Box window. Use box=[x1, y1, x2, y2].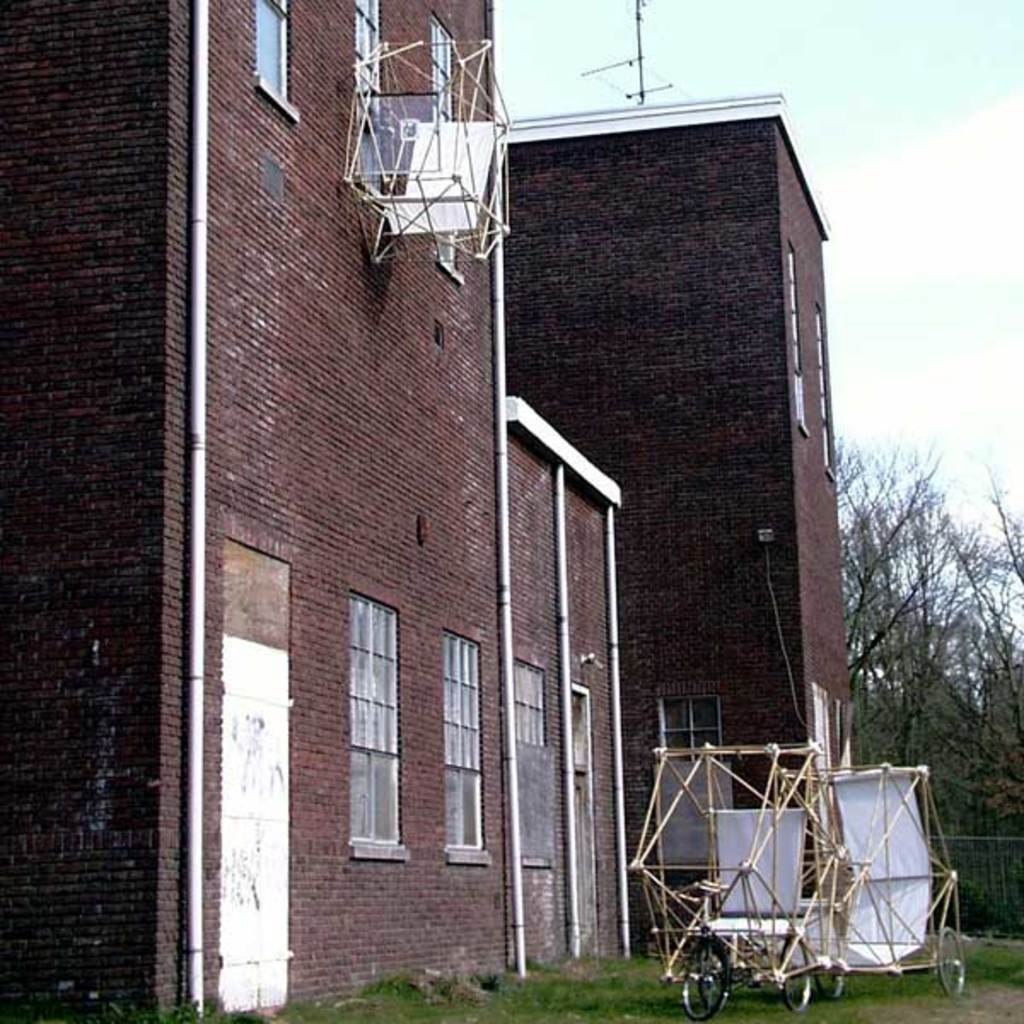
box=[256, 0, 304, 114].
